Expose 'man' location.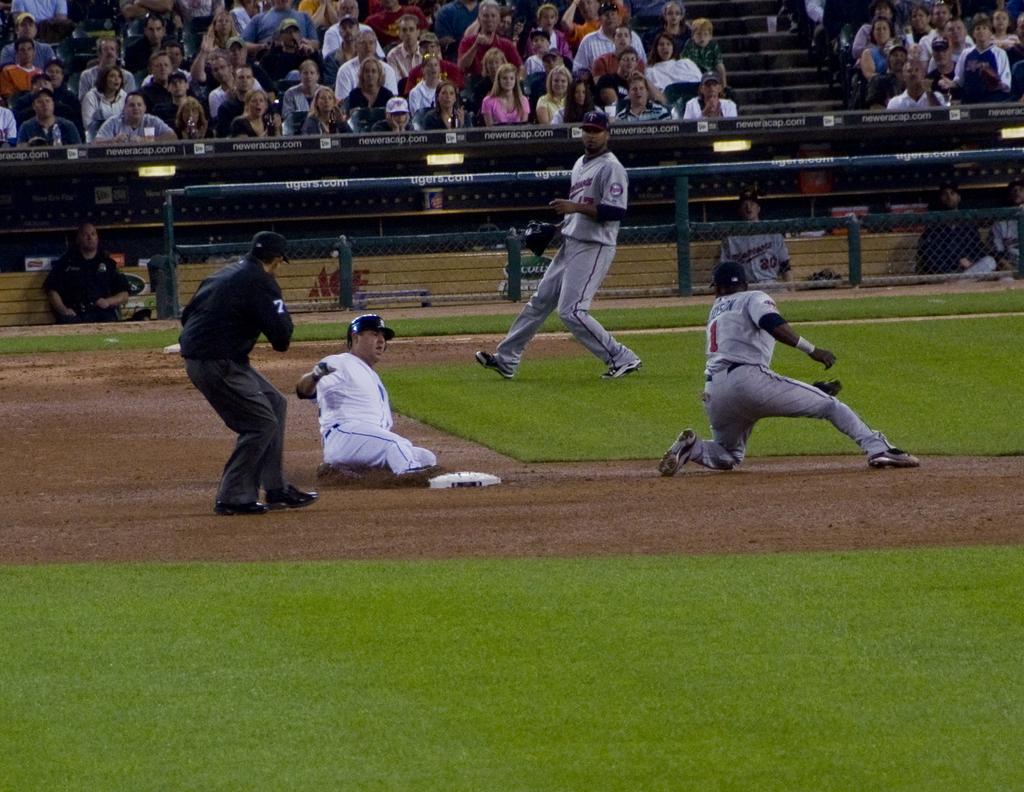
Exposed at <bbox>79, 38, 133, 93</bbox>.
